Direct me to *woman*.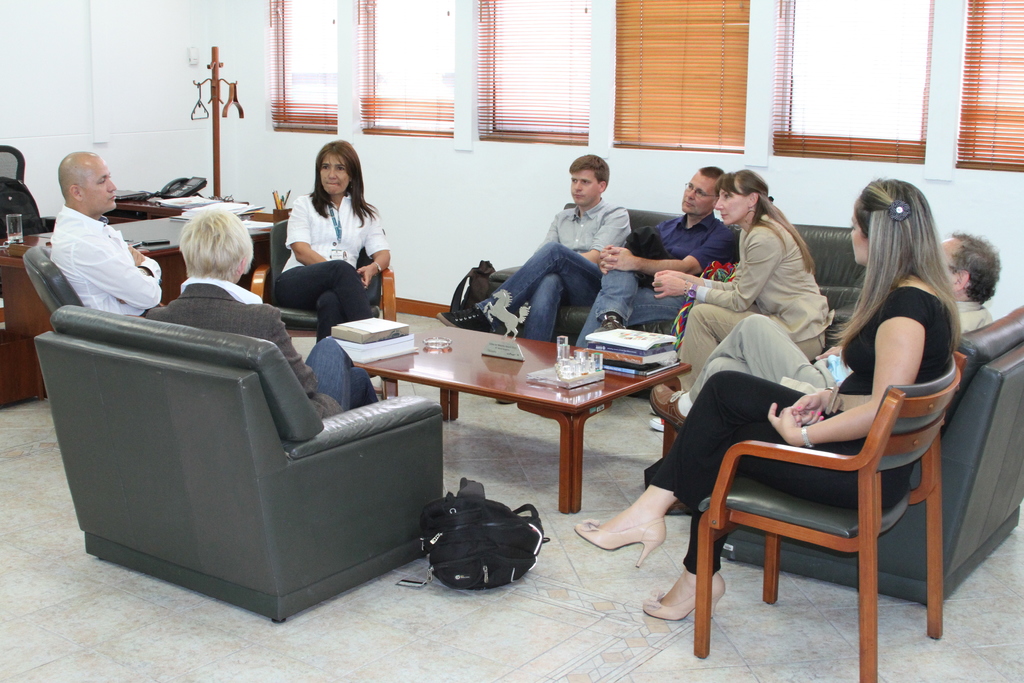
Direction: (273, 134, 404, 354).
